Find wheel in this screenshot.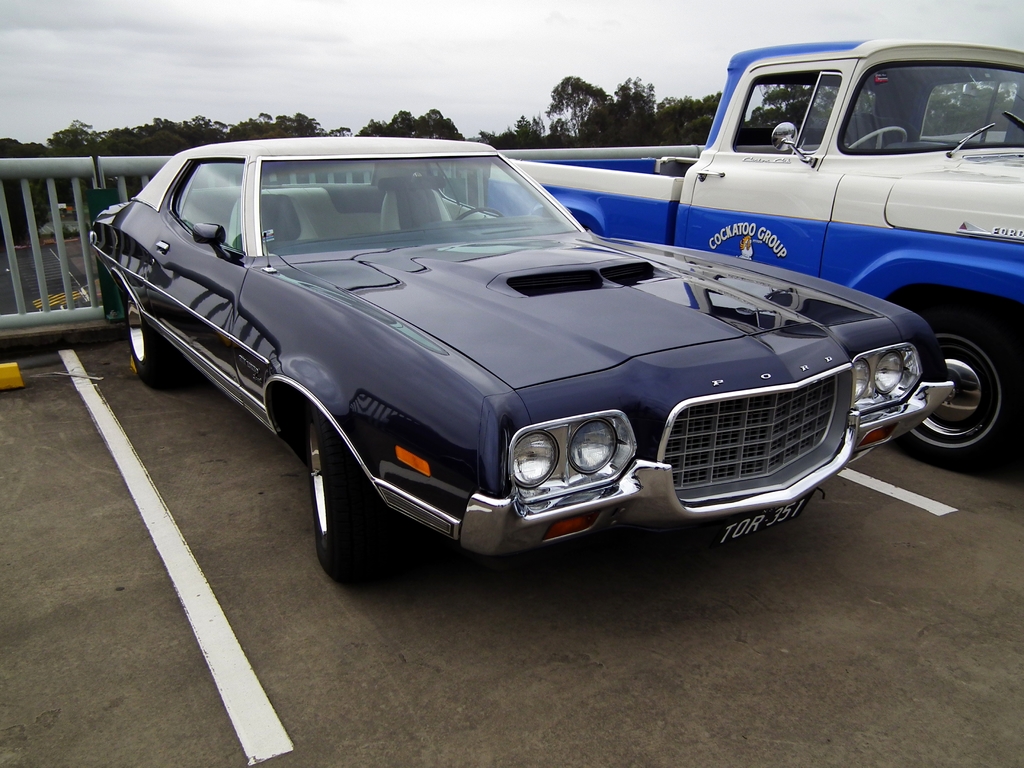
The bounding box for wheel is l=849, t=125, r=909, b=148.
